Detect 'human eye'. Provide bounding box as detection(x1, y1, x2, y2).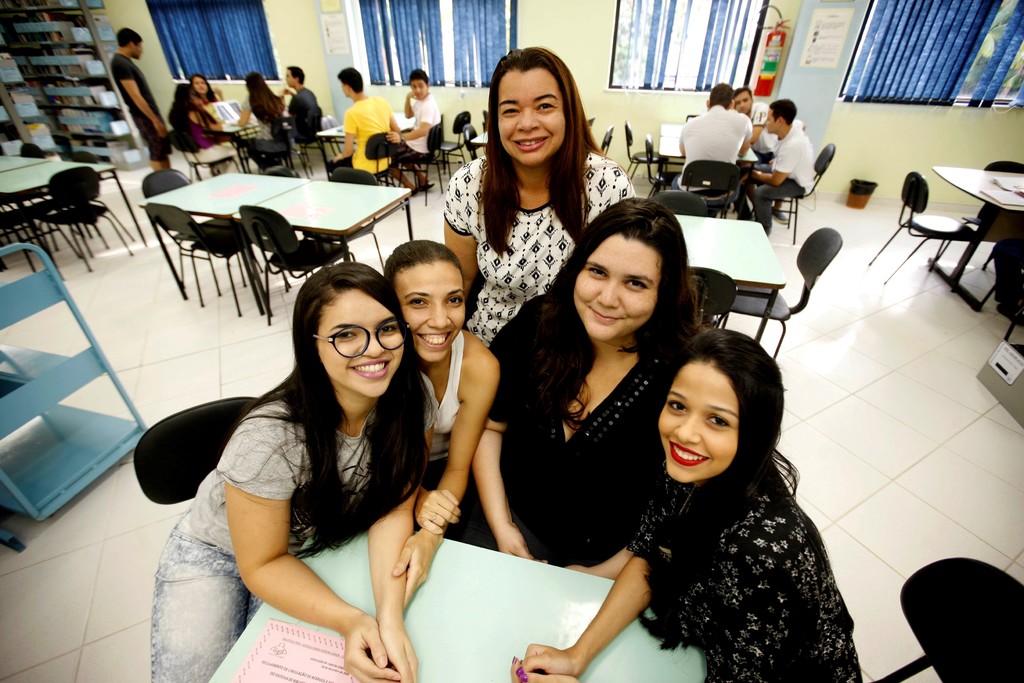
detection(662, 394, 690, 415).
